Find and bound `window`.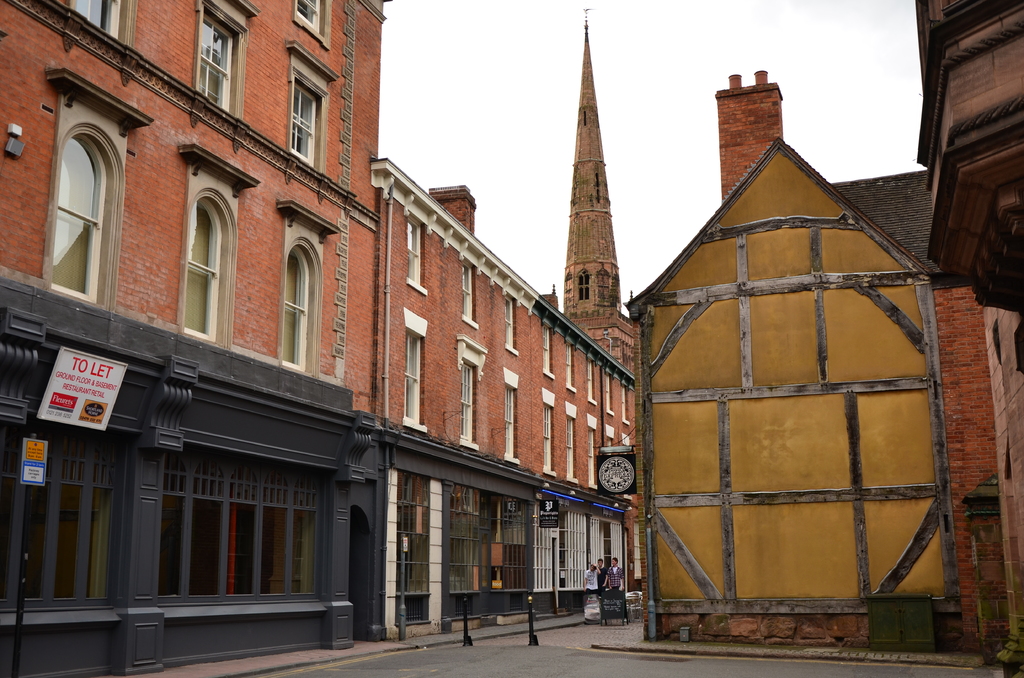
Bound: 504/368/525/464.
